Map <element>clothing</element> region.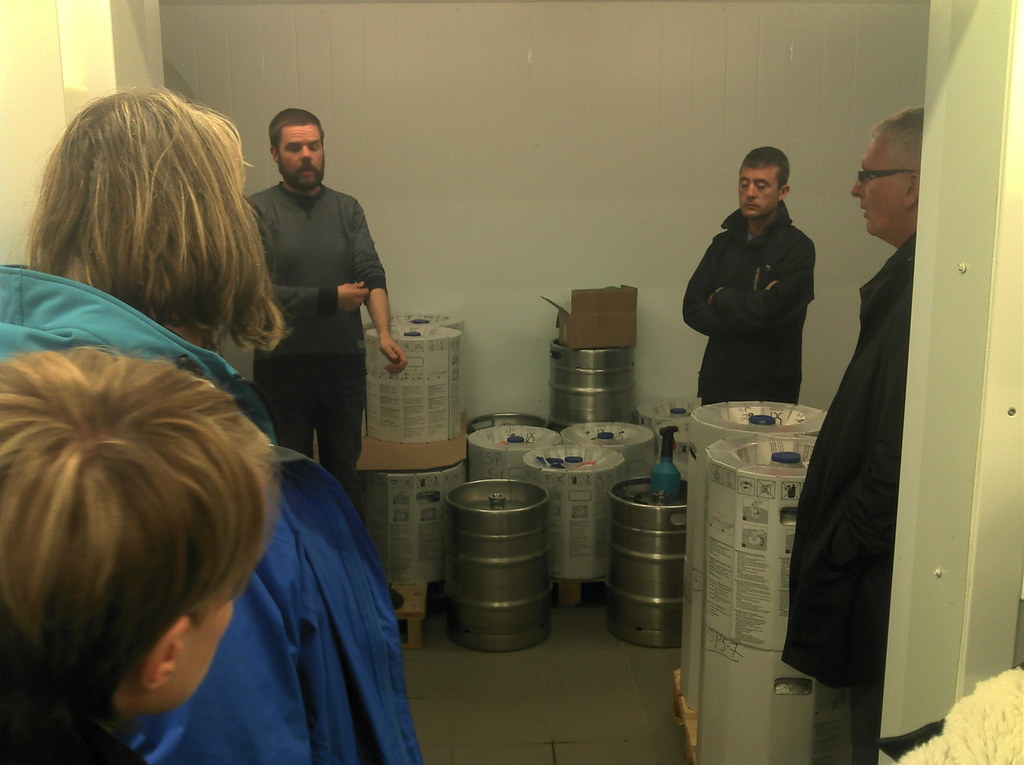
Mapped to BBox(0, 257, 421, 764).
